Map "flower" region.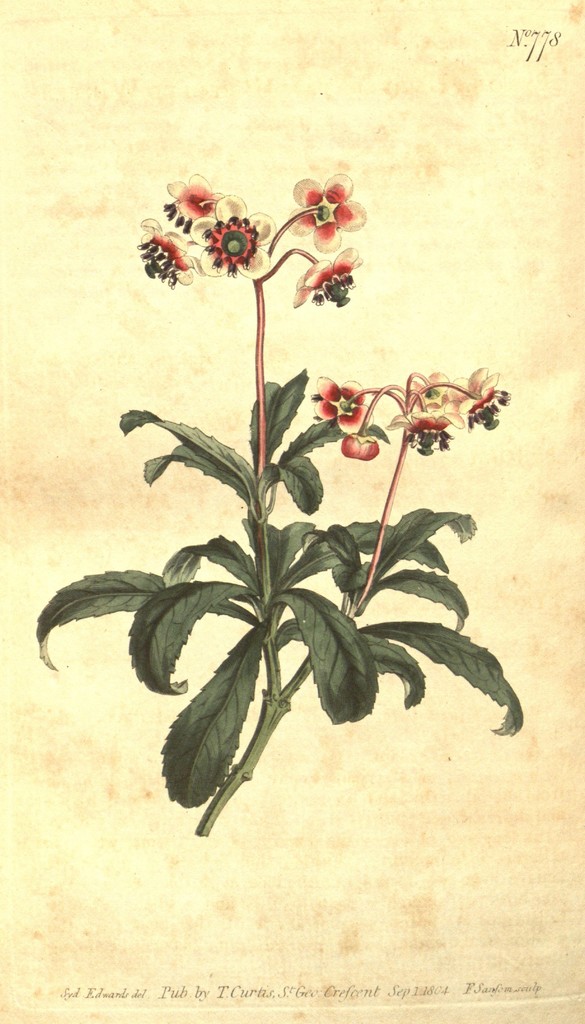
Mapped to <box>188,190,286,286</box>.
